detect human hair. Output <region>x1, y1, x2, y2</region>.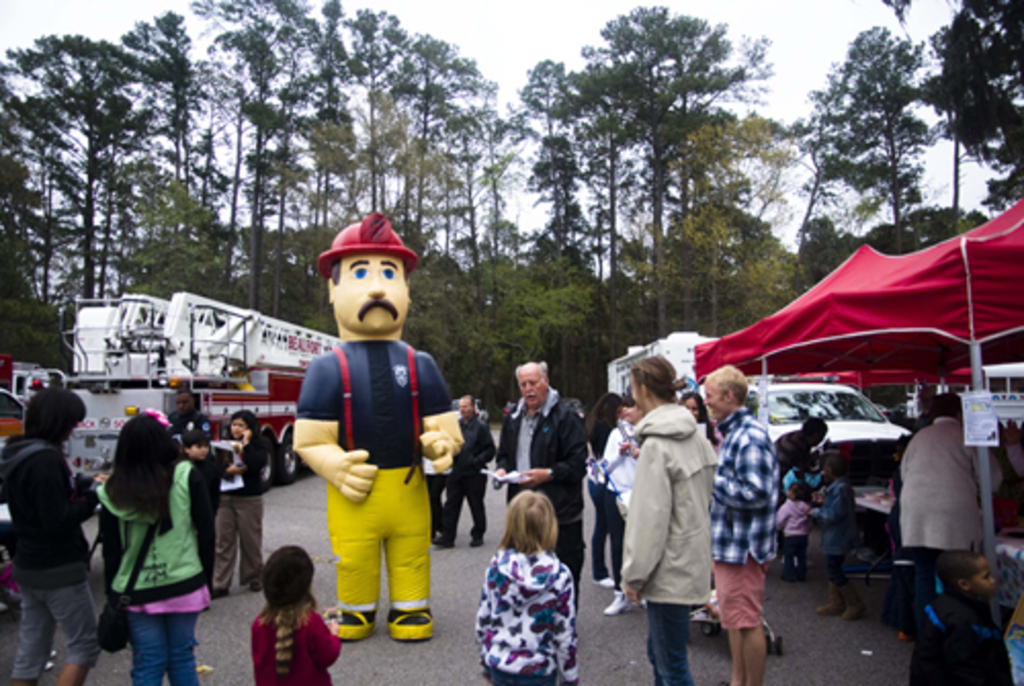
<region>584, 391, 621, 463</region>.
